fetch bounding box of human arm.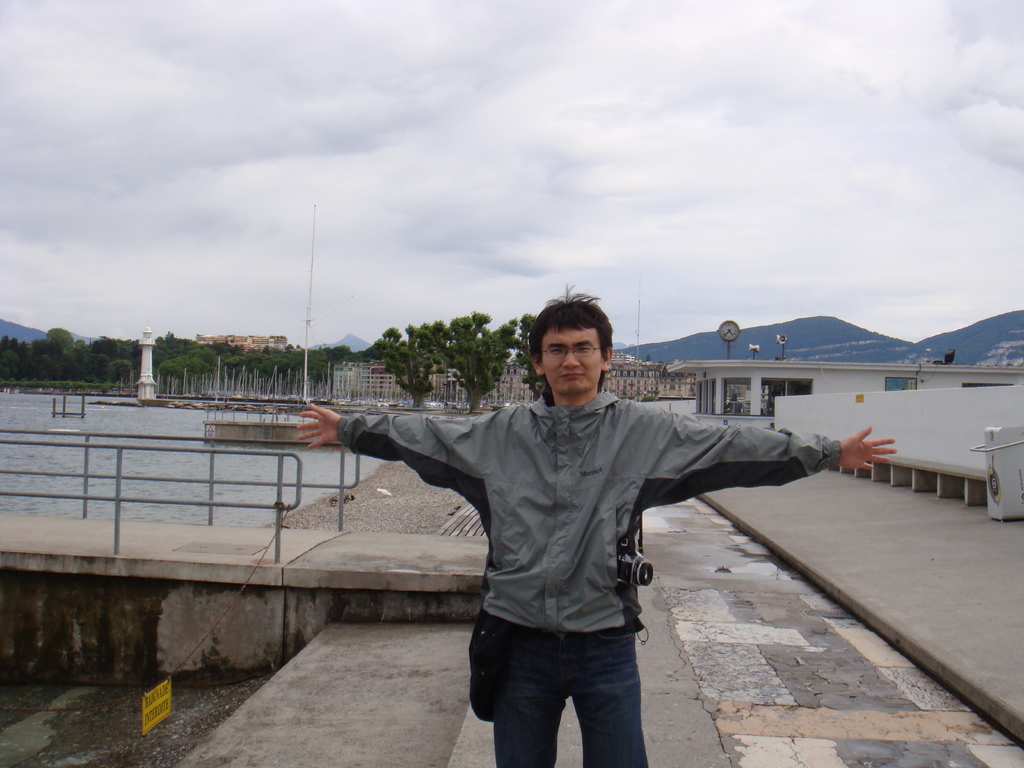
Bbox: detection(646, 408, 897, 472).
